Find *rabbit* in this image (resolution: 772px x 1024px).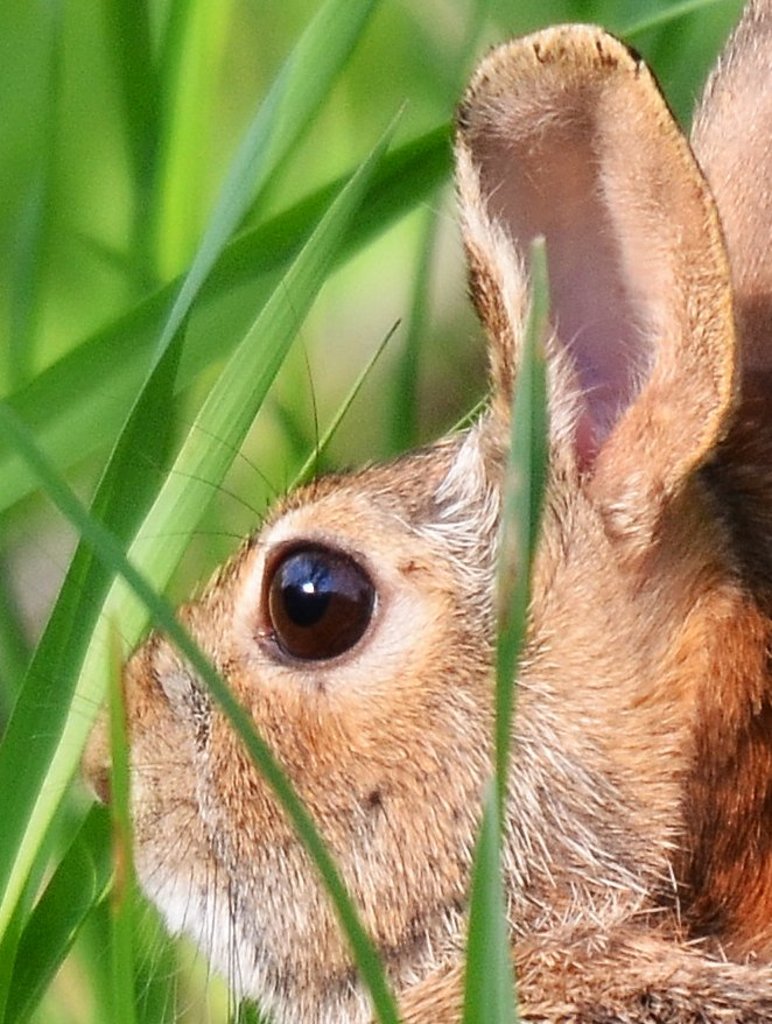
<region>31, 0, 771, 1023</region>.
